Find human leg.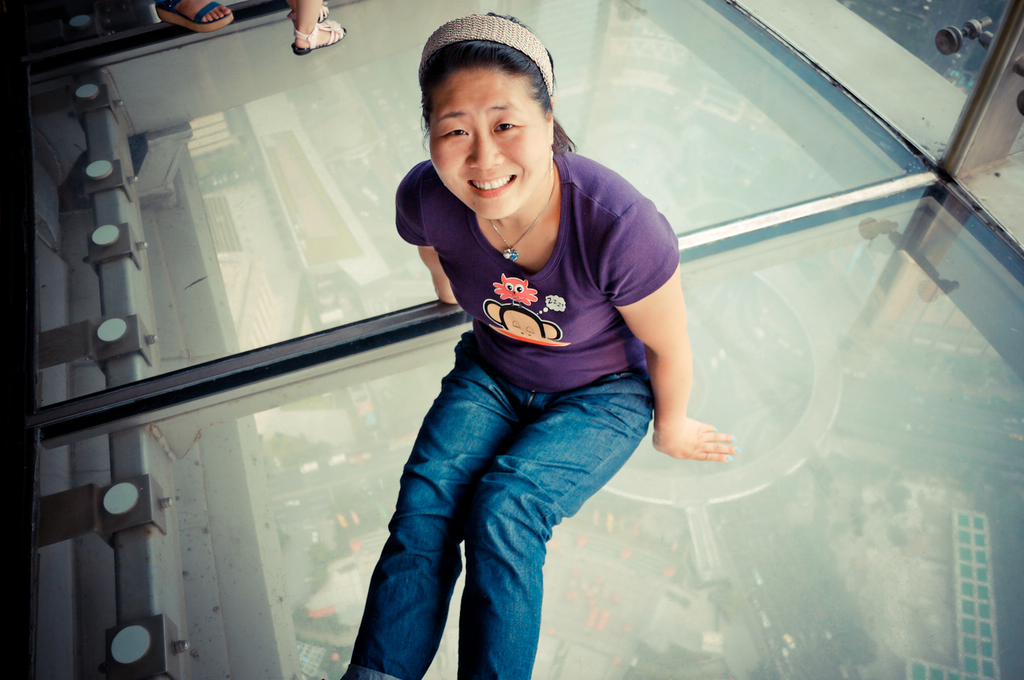
(x1=342, y1=367, x2=520, y2=674).
